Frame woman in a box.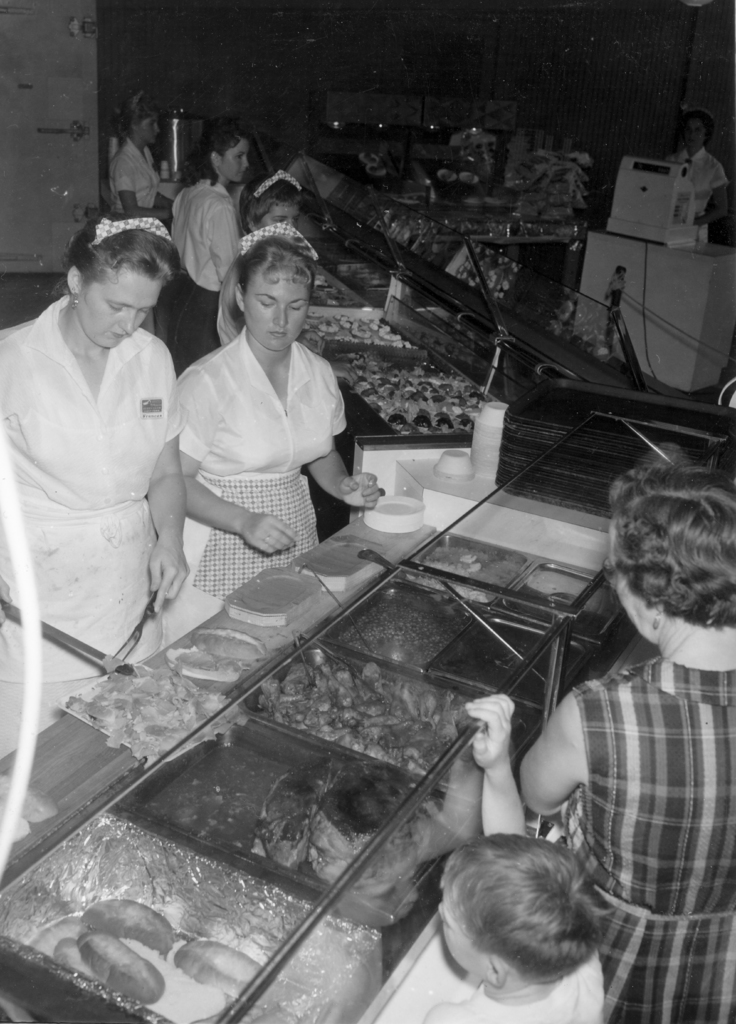
bbox(168, 228, 384, 603).
